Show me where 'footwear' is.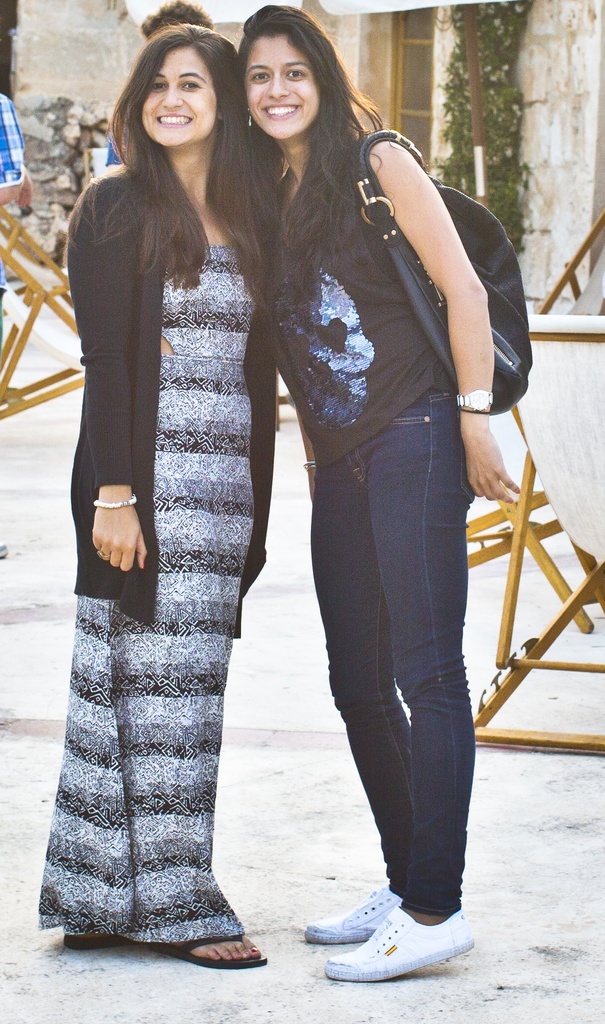
'footwear' is at (x1=61, y1=929, x2=133, y2=952).
